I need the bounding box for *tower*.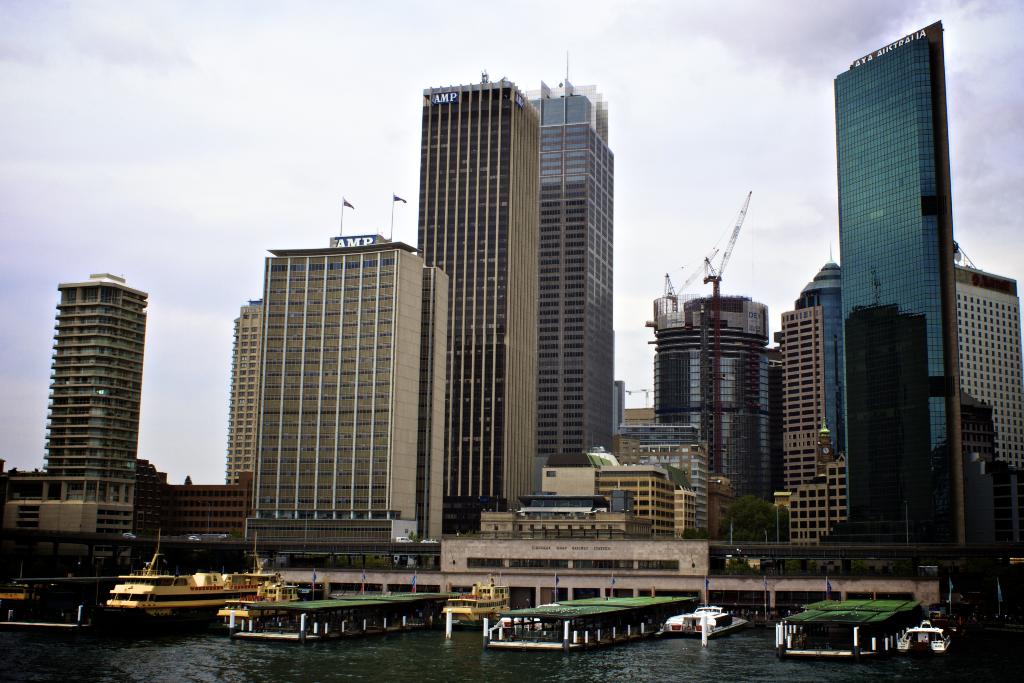
Here it is: l=657, t=201, r=780, b=509.
